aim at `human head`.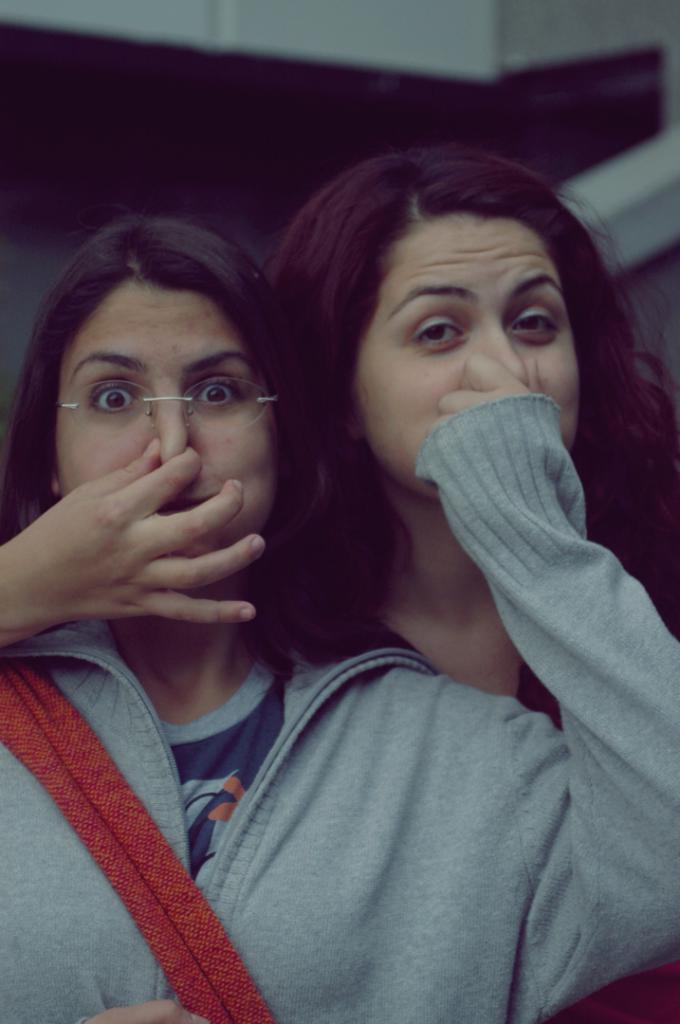
Aimed at (0,216,420,561).
